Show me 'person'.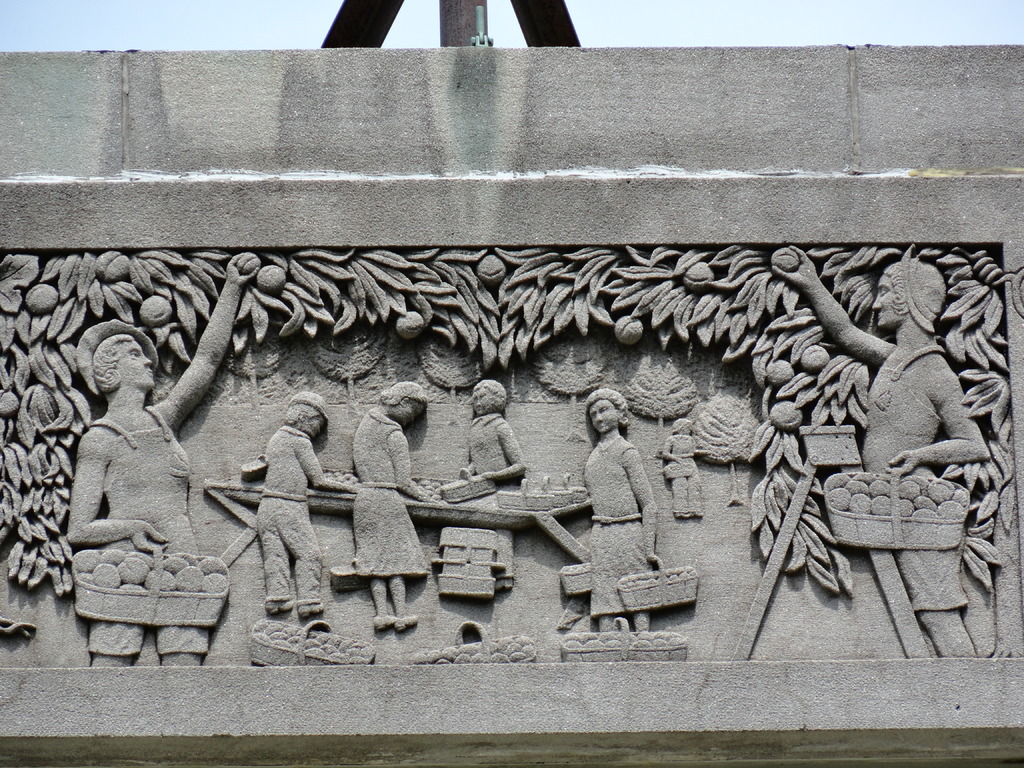
'person' is here: locate(457, 380, 527, 590).
